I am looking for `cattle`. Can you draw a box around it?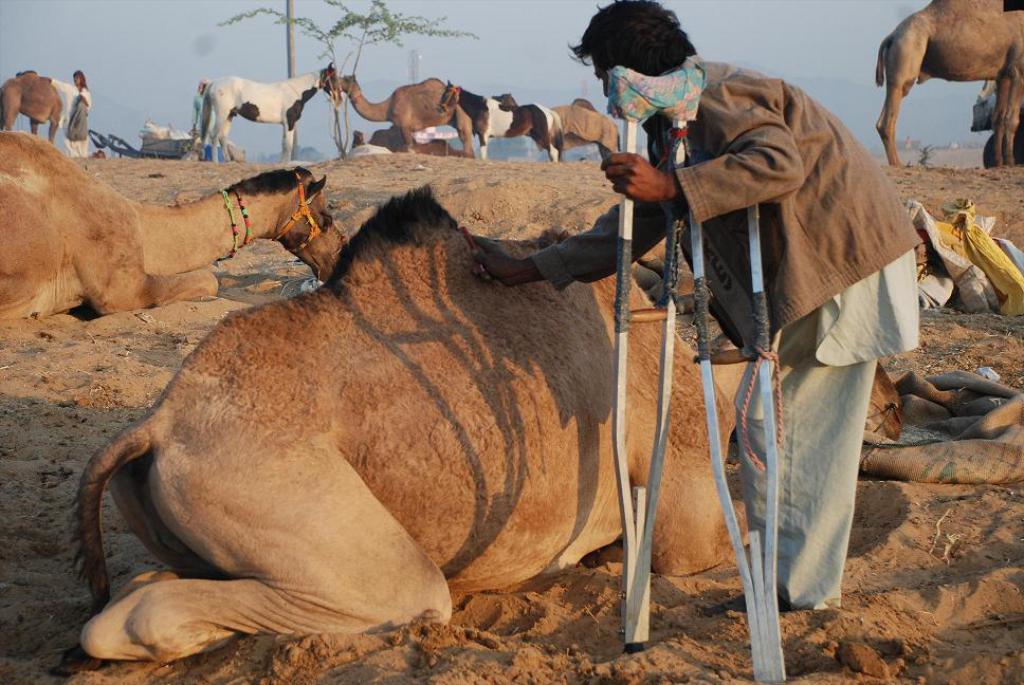
Sure, the bounding box is rect(334, 70, 472, 155).
